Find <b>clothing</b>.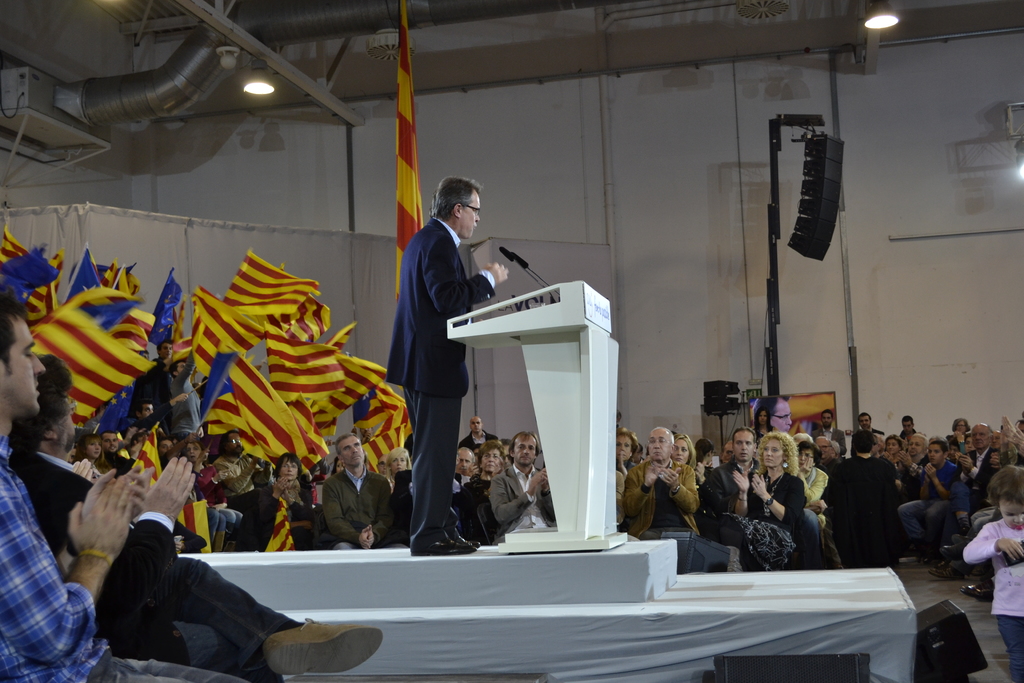
bbox=(383, 169, 487, 560).
